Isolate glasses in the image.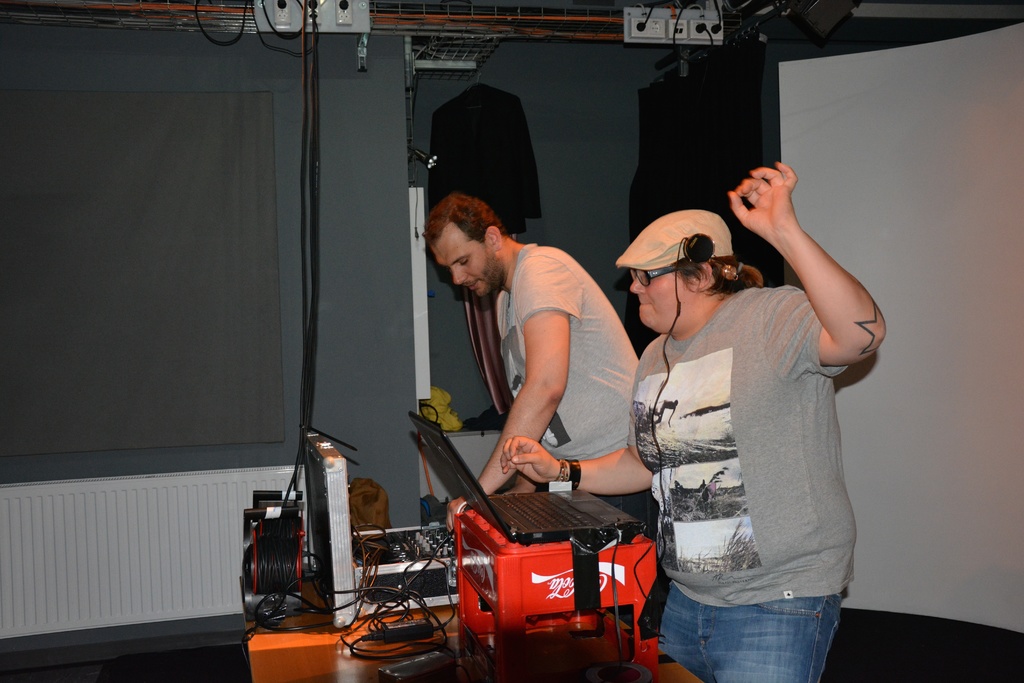
Isolated region: box=[623, 263, 698, 287].
